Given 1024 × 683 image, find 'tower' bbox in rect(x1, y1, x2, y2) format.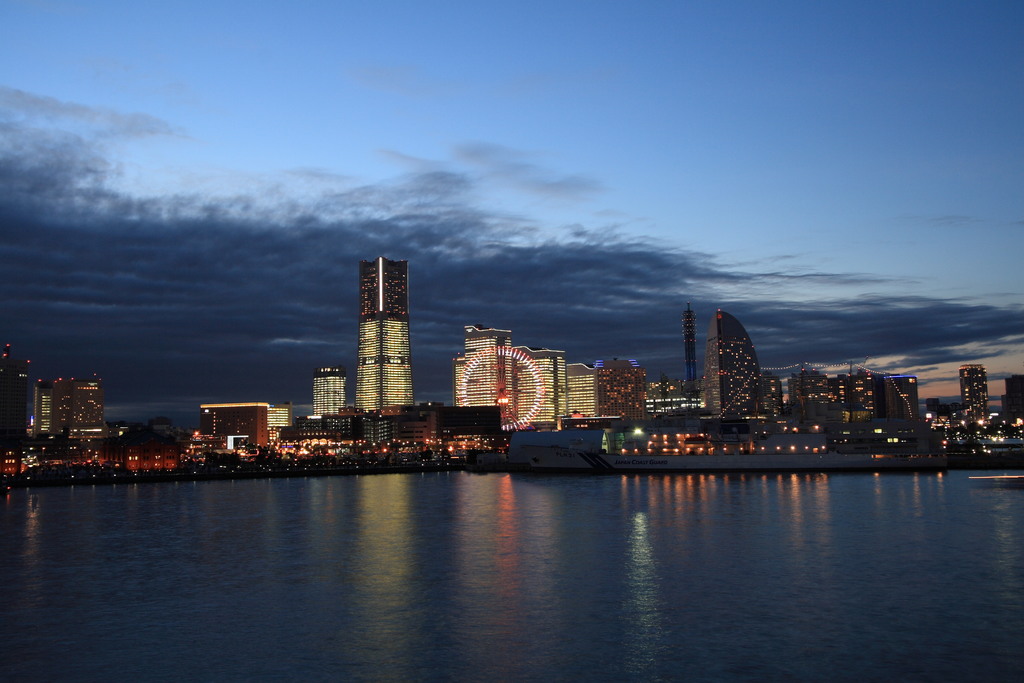
rect(563, 365, 598, 432).
